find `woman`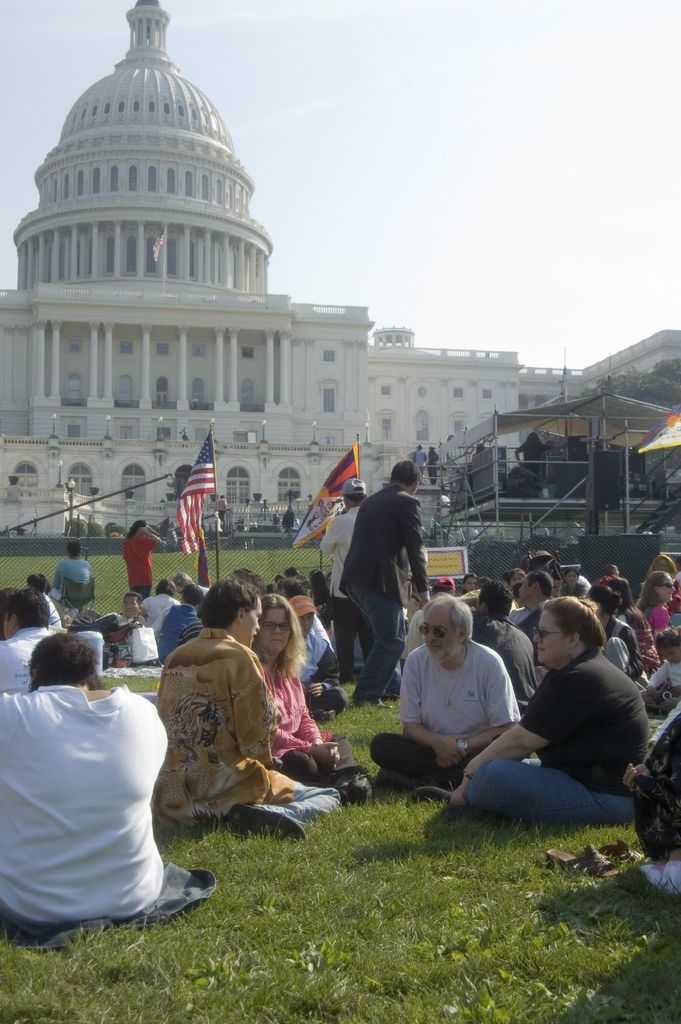
bbox(605, 575, 662, 672)
